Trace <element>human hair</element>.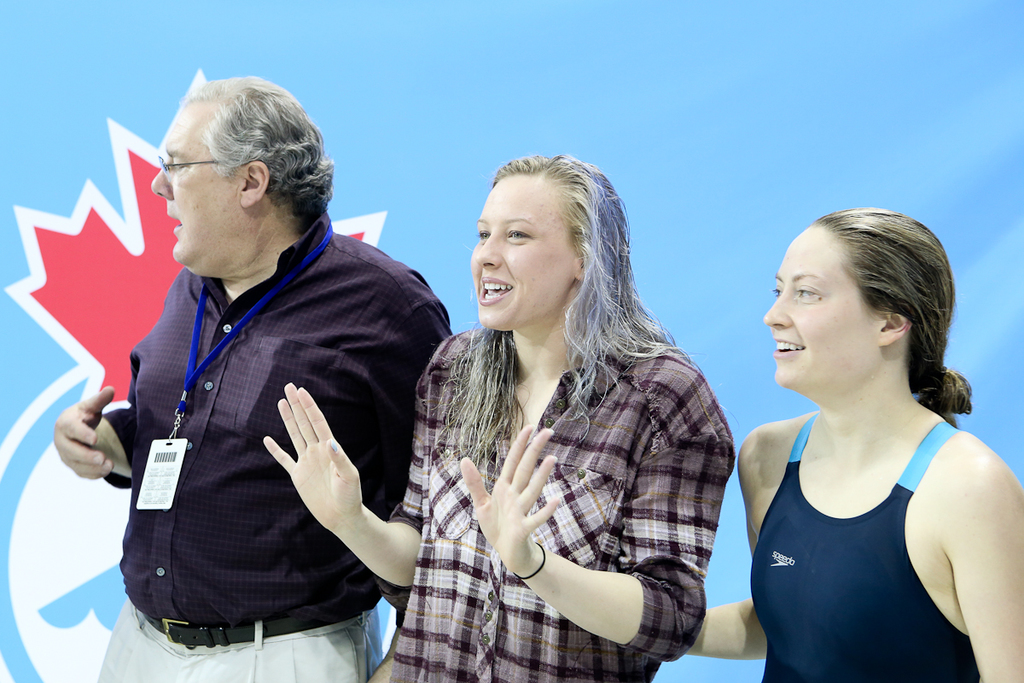
Traced to (812,211,980,412).
